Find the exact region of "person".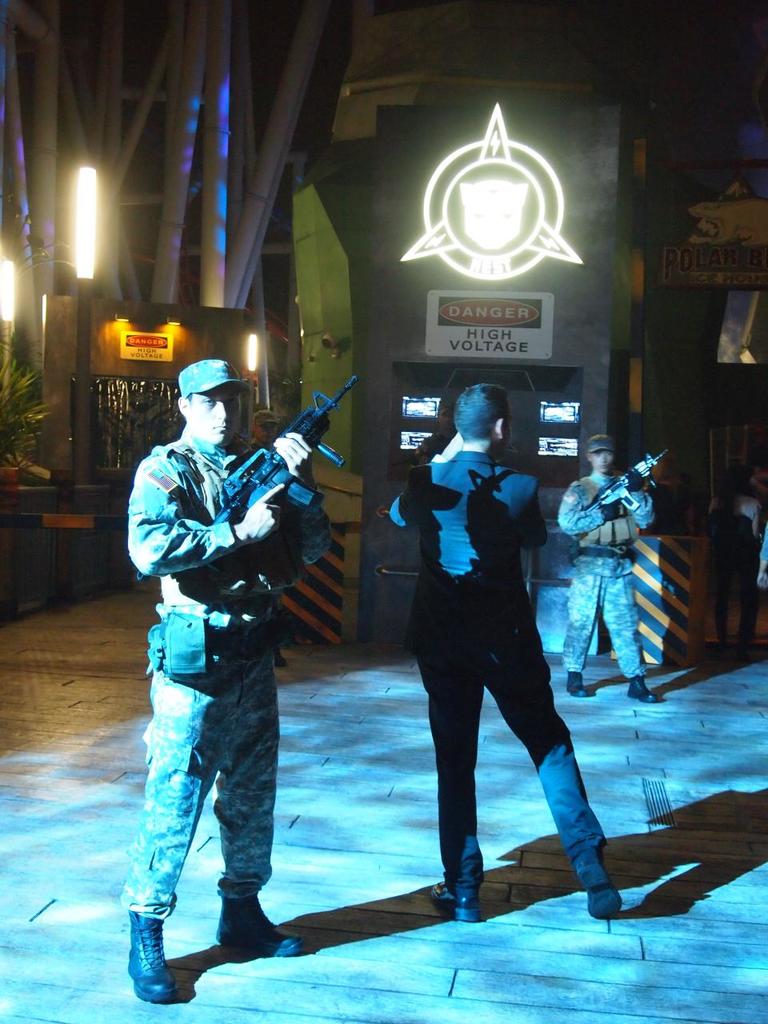
Exact region: bbox=(122, 358, 335, 1003).
